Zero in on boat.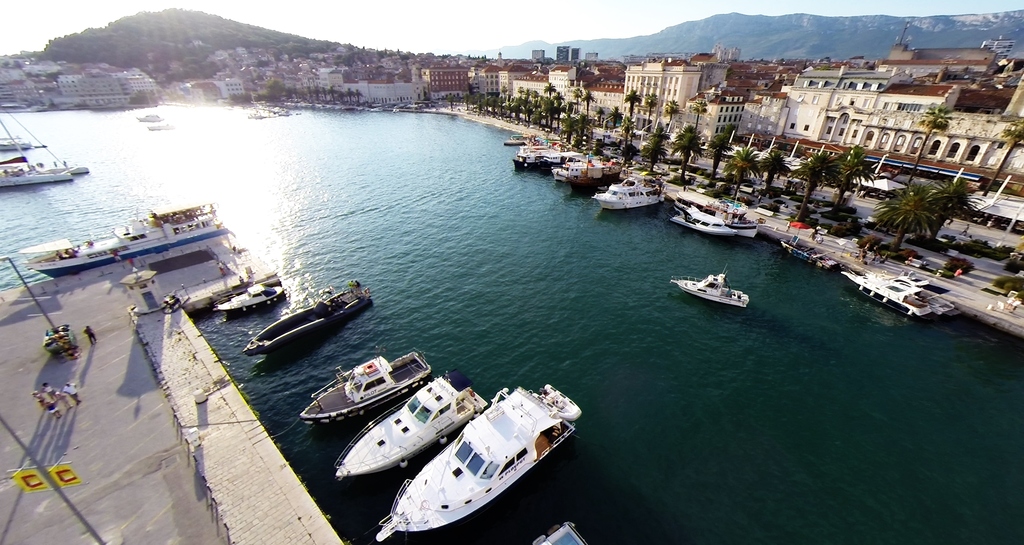
Zeroed in: left=554, top=157, right=627, bottom=192.
